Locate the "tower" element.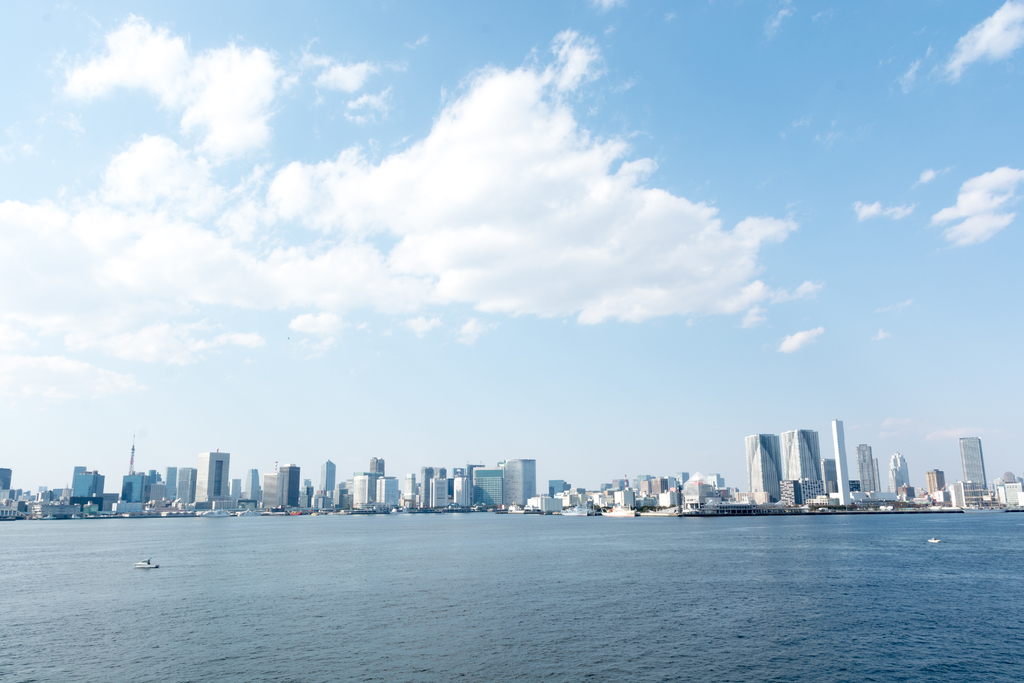
Element bbox: [x1=828, y1=419, x2=853, y2=506].
